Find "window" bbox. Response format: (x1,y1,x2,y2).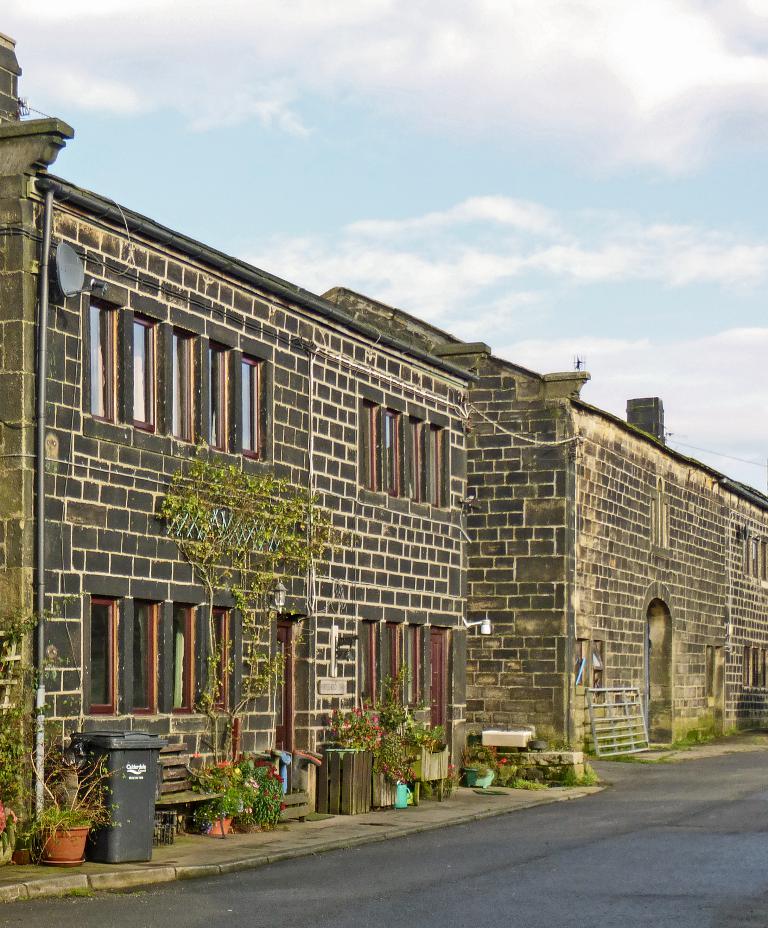
(81,596,117,711).
